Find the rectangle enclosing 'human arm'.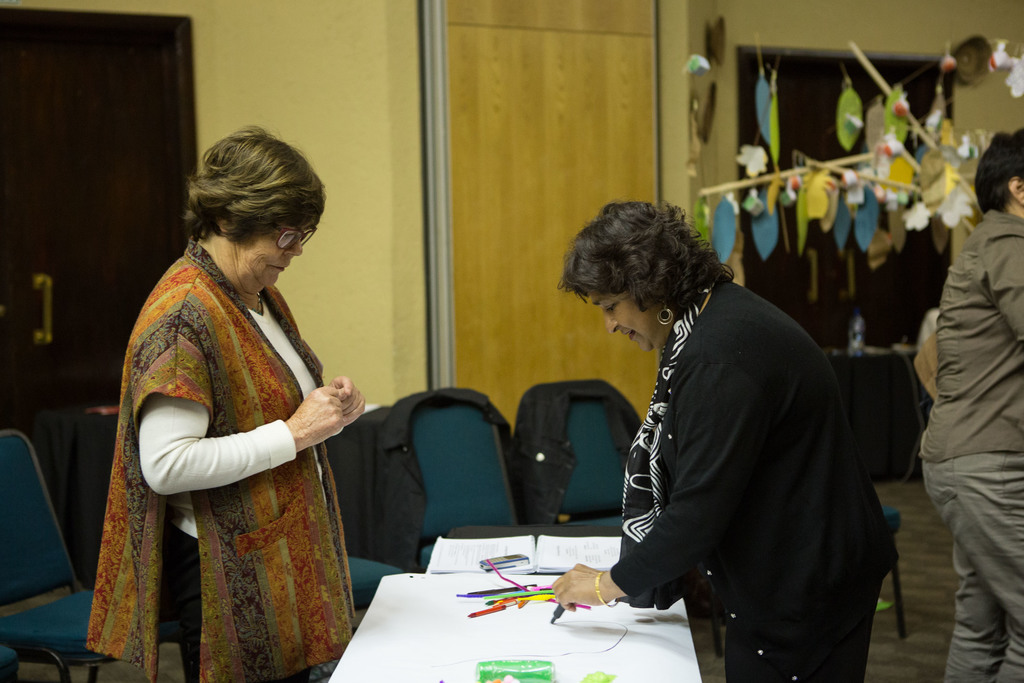
977, 227, 1023, 344.
